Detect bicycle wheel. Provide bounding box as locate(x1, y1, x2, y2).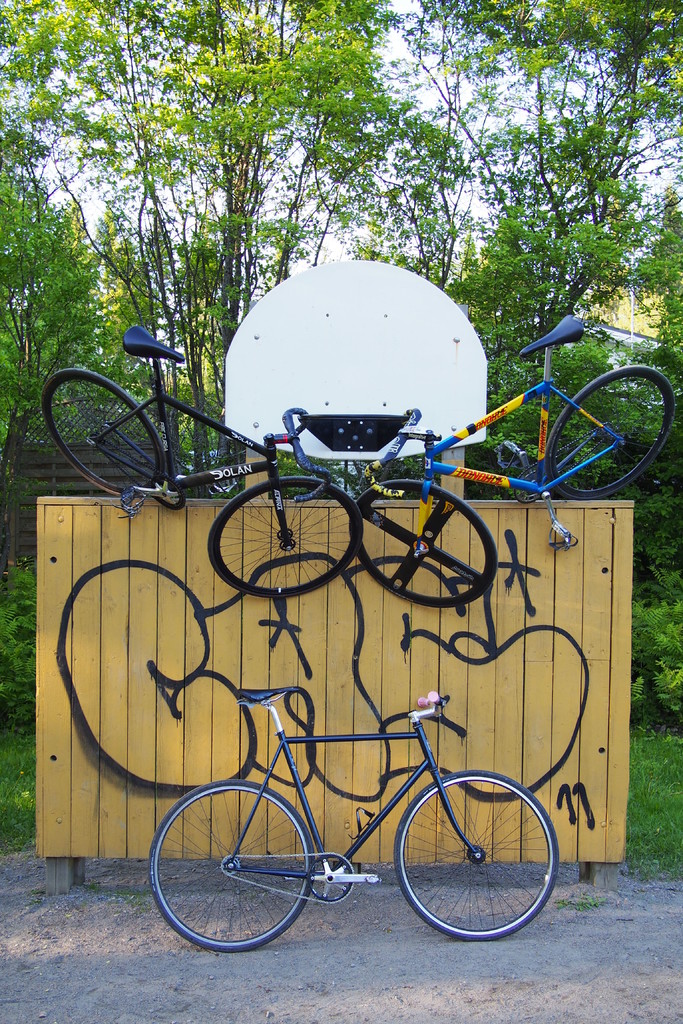
locate(204, 476, 365, 602).
